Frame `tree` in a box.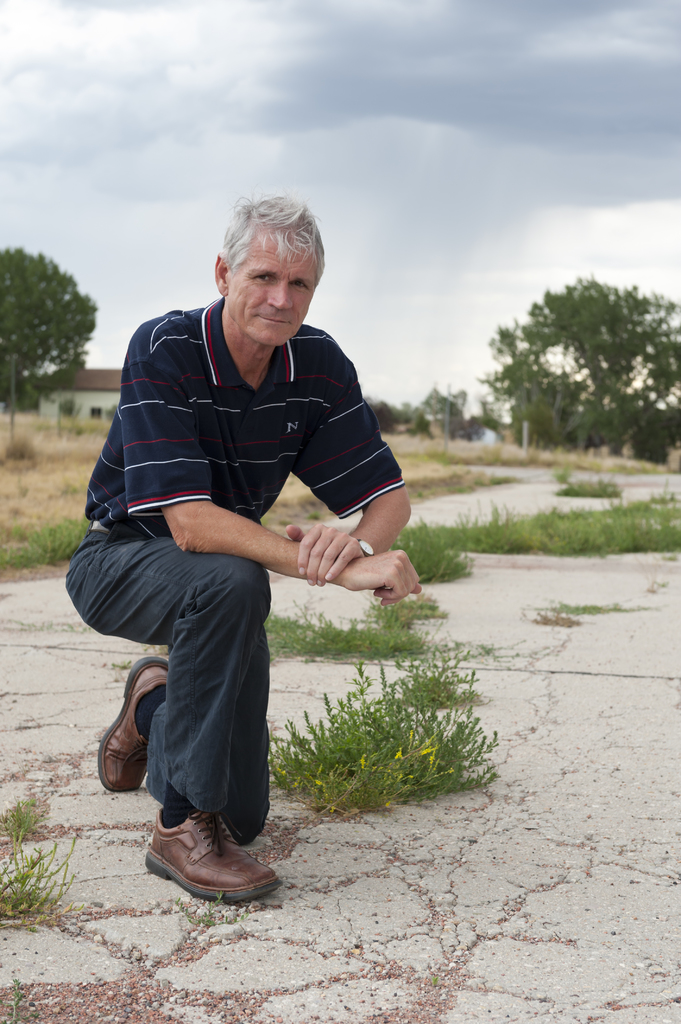
{"x1": 0, "y1": 250, "x2": 98, "y2": 407}.
